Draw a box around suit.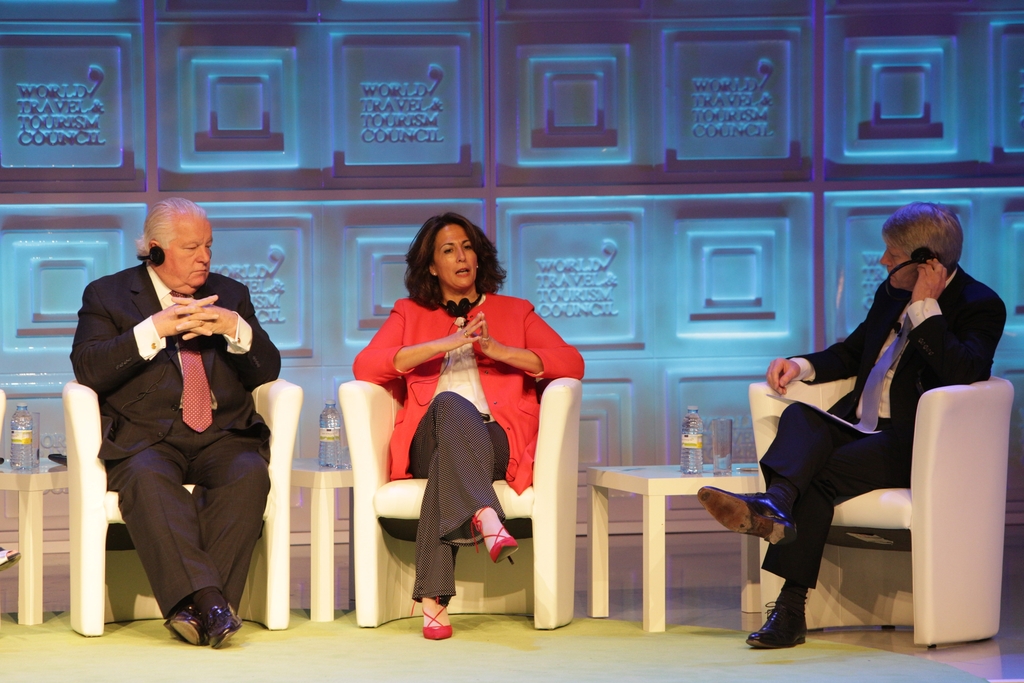
(x1=72, y1=230, x2=285, y2=653).
